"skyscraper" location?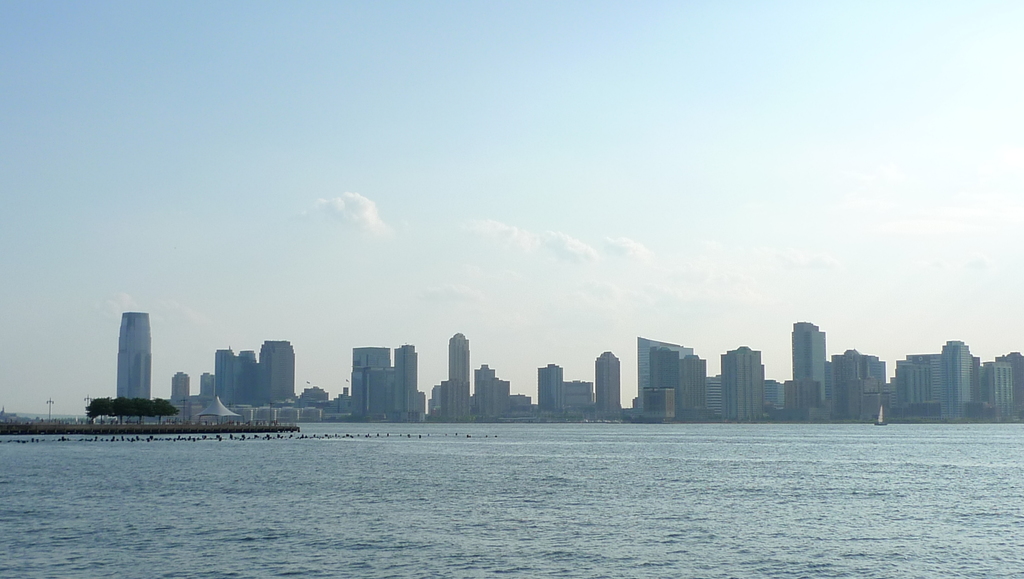
box=[831, 345, 883, 384]
